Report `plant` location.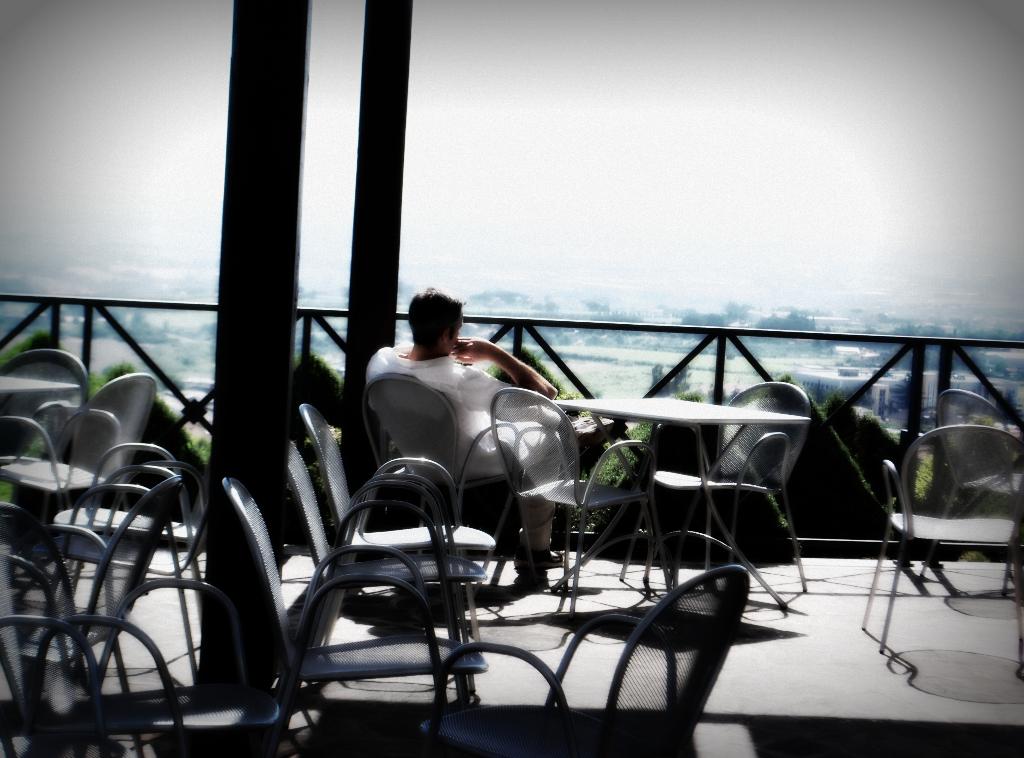
Report: bbox=(0, 330, 51, 364).
